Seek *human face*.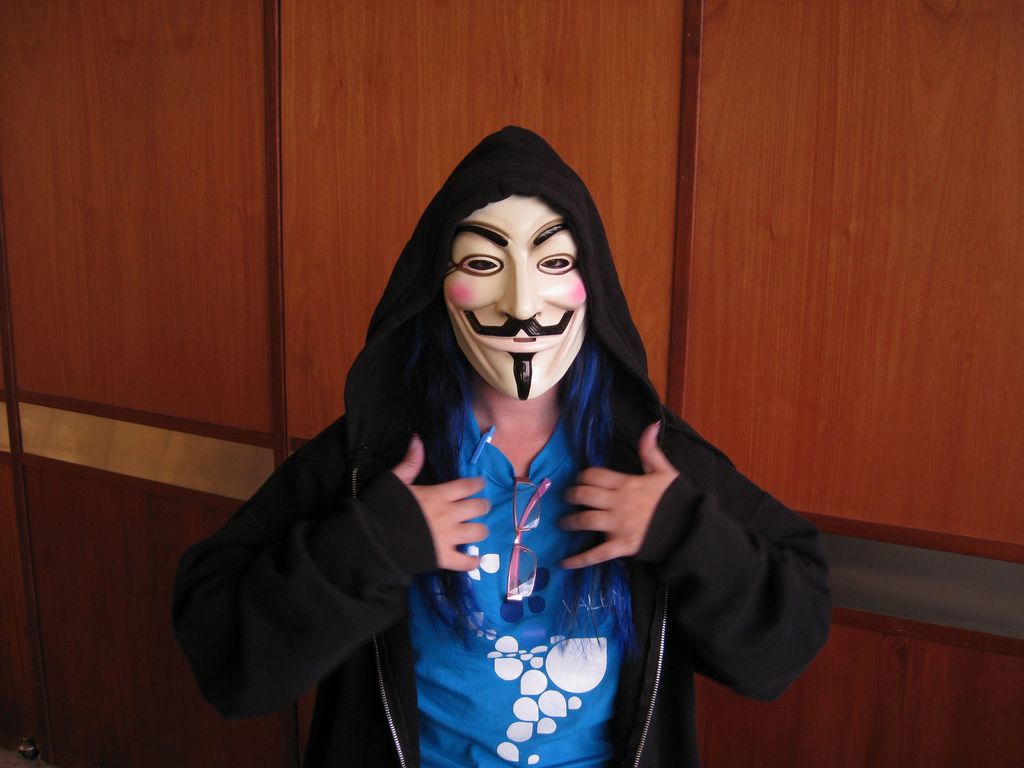
[left=442, top=195, right=589, bottom=406].
